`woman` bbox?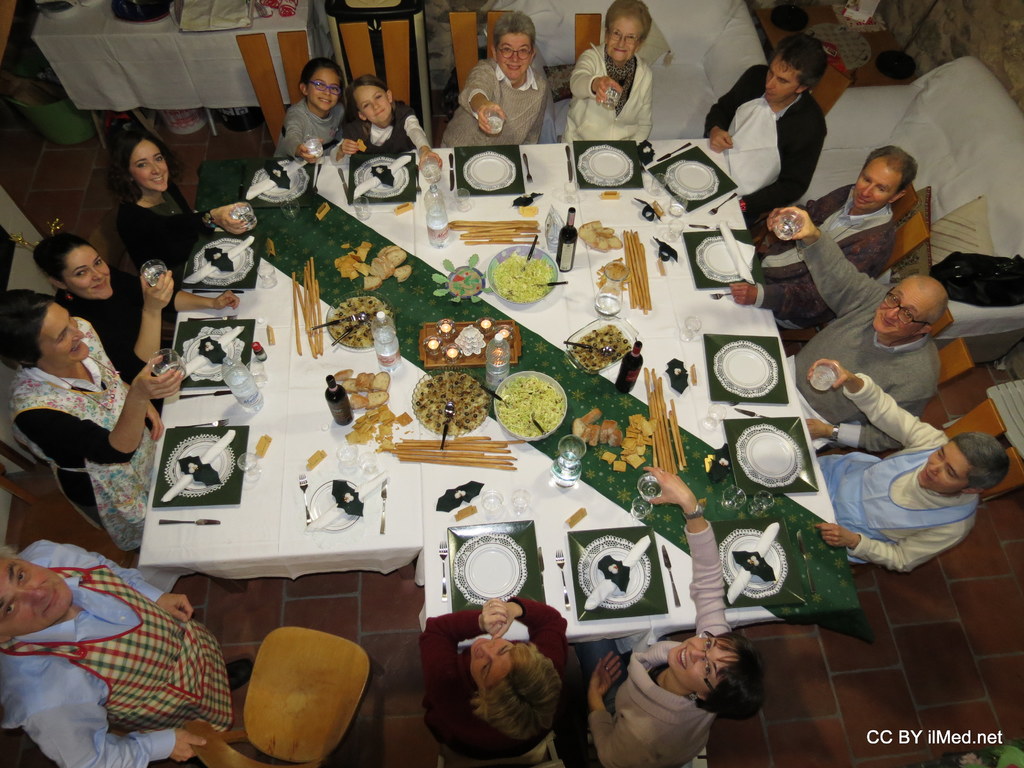
29,232,235,378
